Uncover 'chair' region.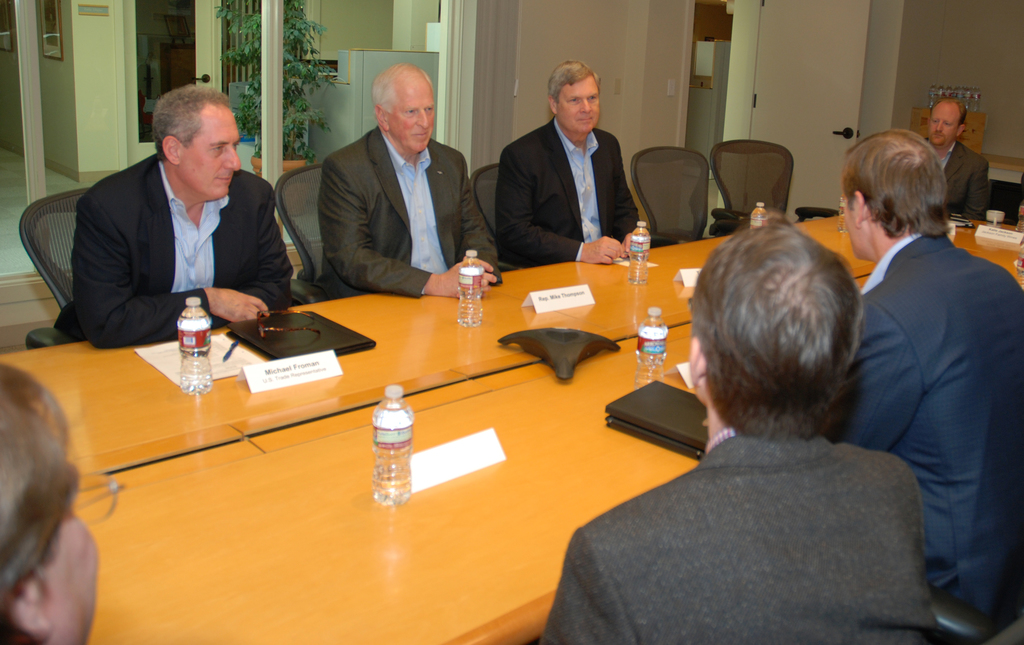
Uncovered: bbox=[17, 187, 92, 347].
